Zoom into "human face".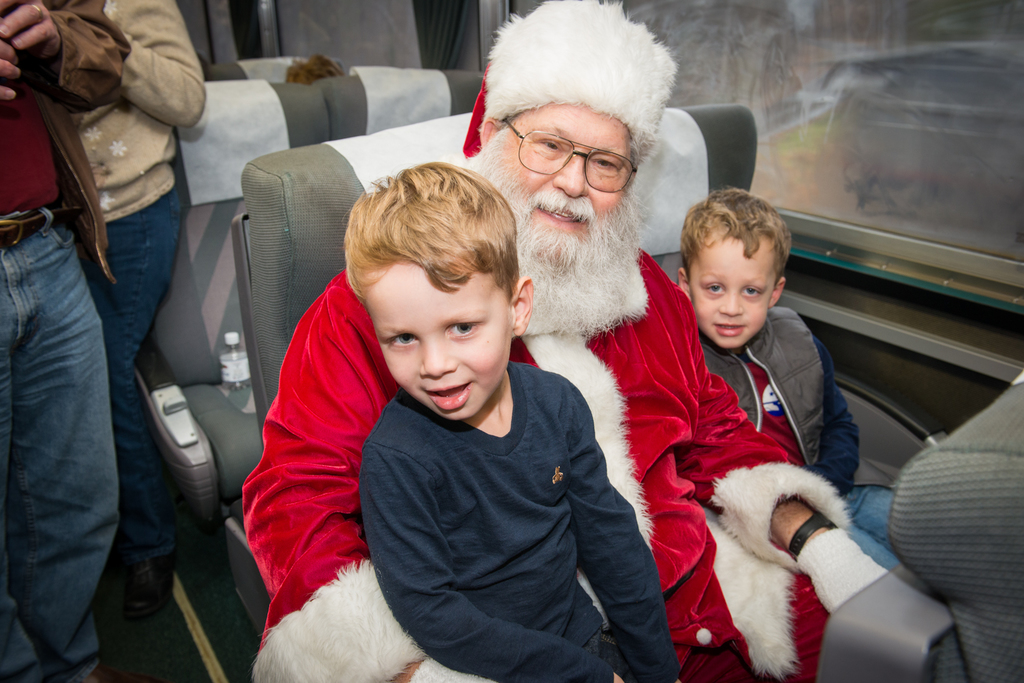
Zoom target: <bbox>366, 264, 524, 414</bbox>.
